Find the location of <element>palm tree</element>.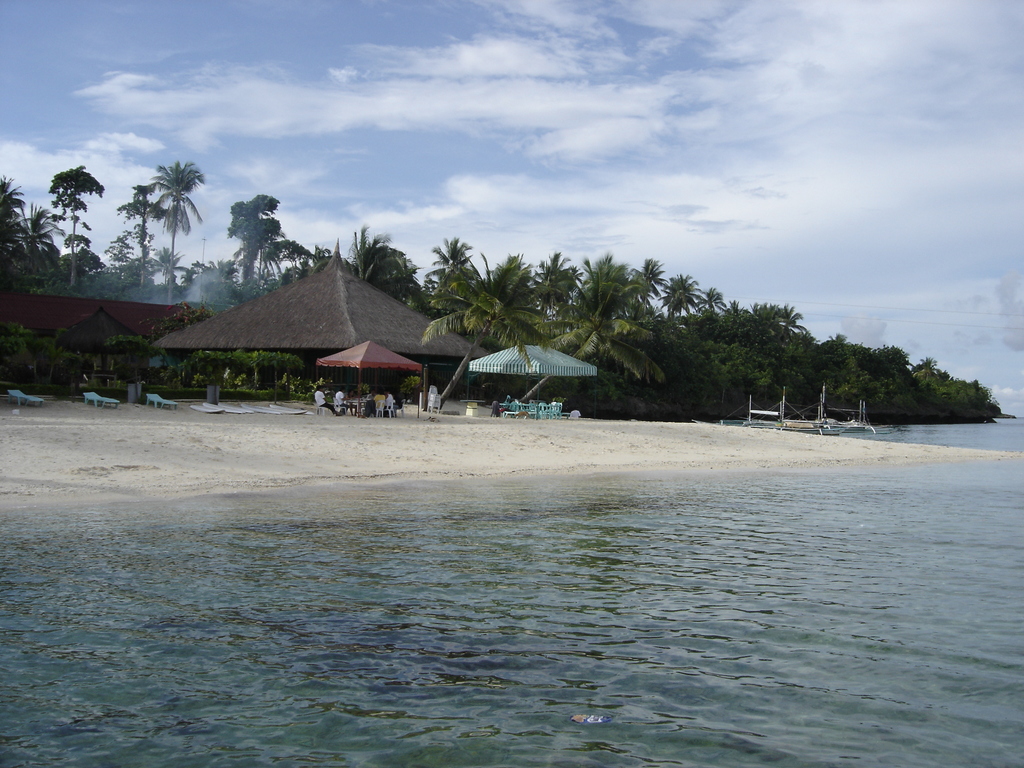
Location: x1=415, y1=248, x2=547, y2=416.
